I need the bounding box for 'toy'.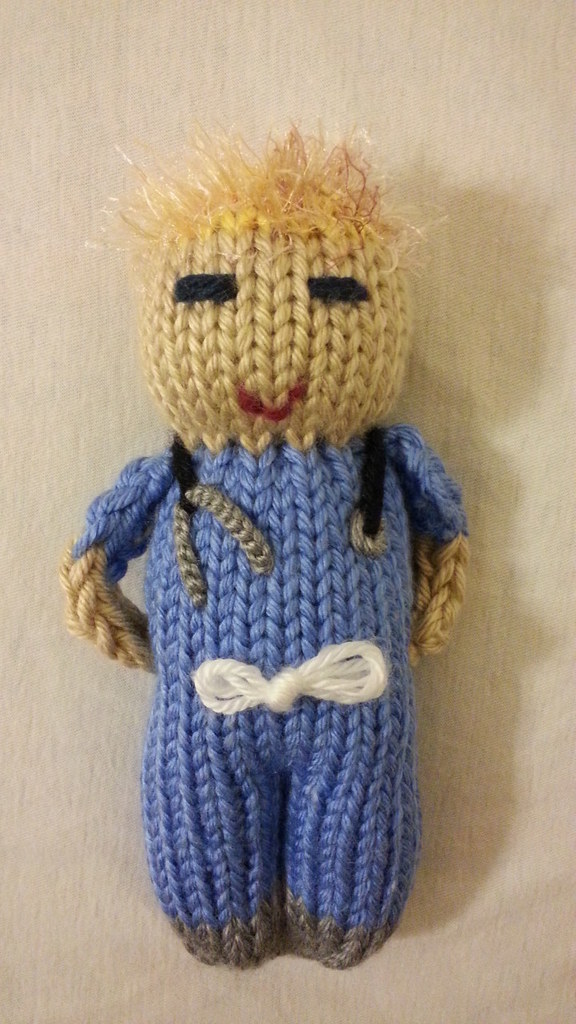
Here it is: locate(64, 118, 450, 949).
